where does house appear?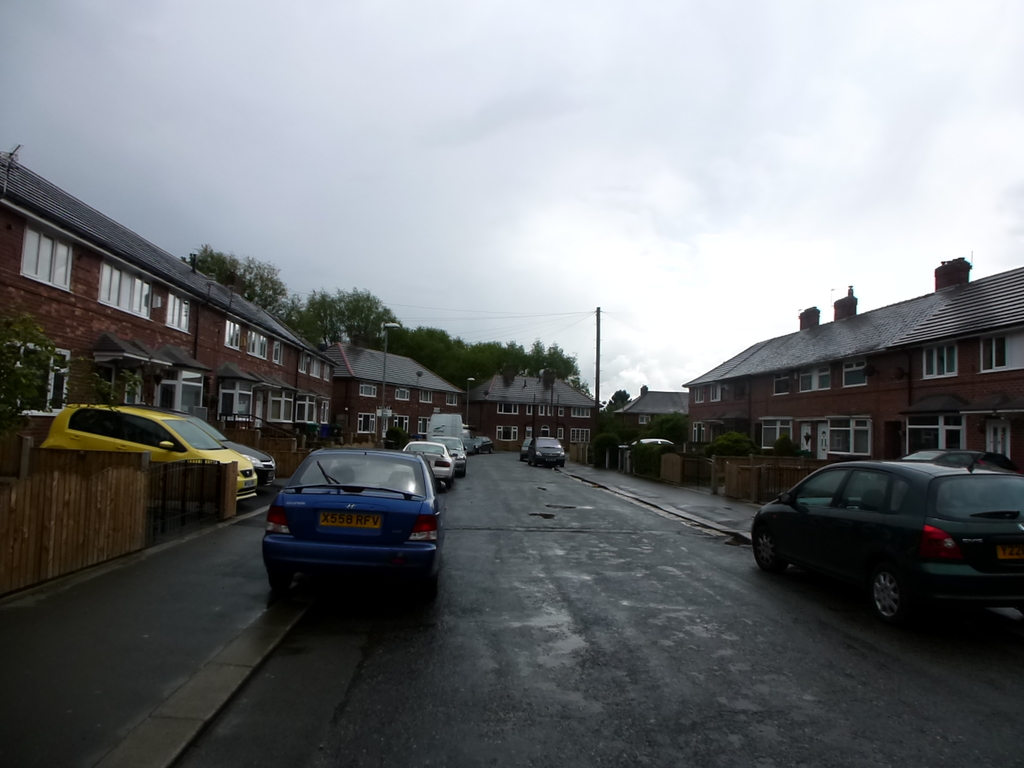
Appears at x1=0 y1=148 x2=346 y2=516.
